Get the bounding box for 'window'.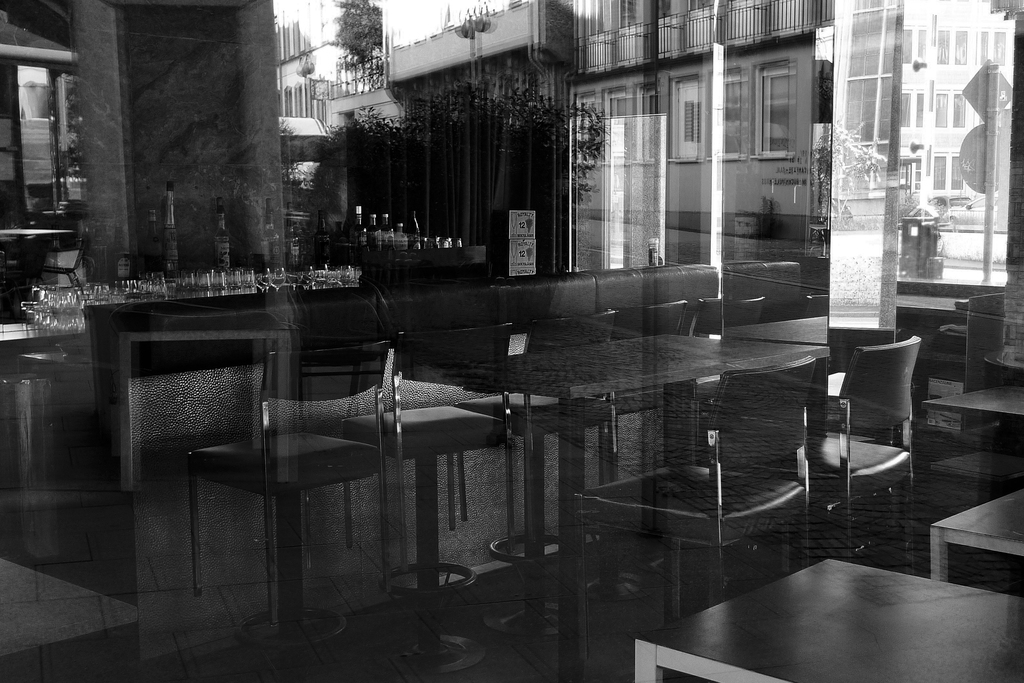
BBox(934, 86, 972, 126).
